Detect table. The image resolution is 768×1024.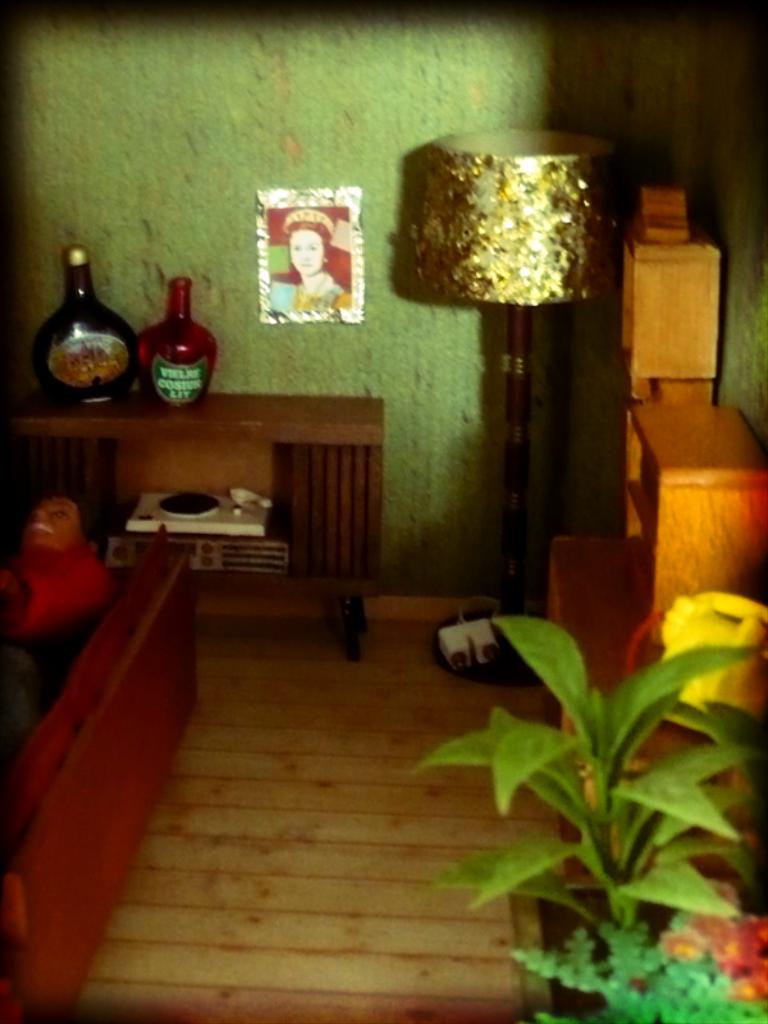
pyautogui.locateOnScreen(0, 380, 384, 658).
